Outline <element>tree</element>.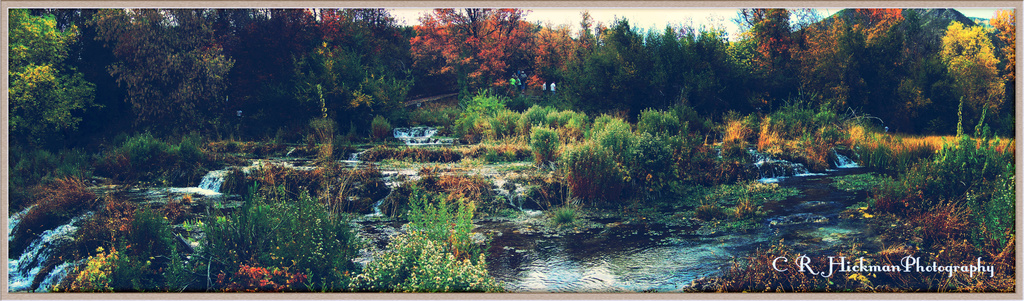
Outline: bbox(29, 9, 96, 30).
